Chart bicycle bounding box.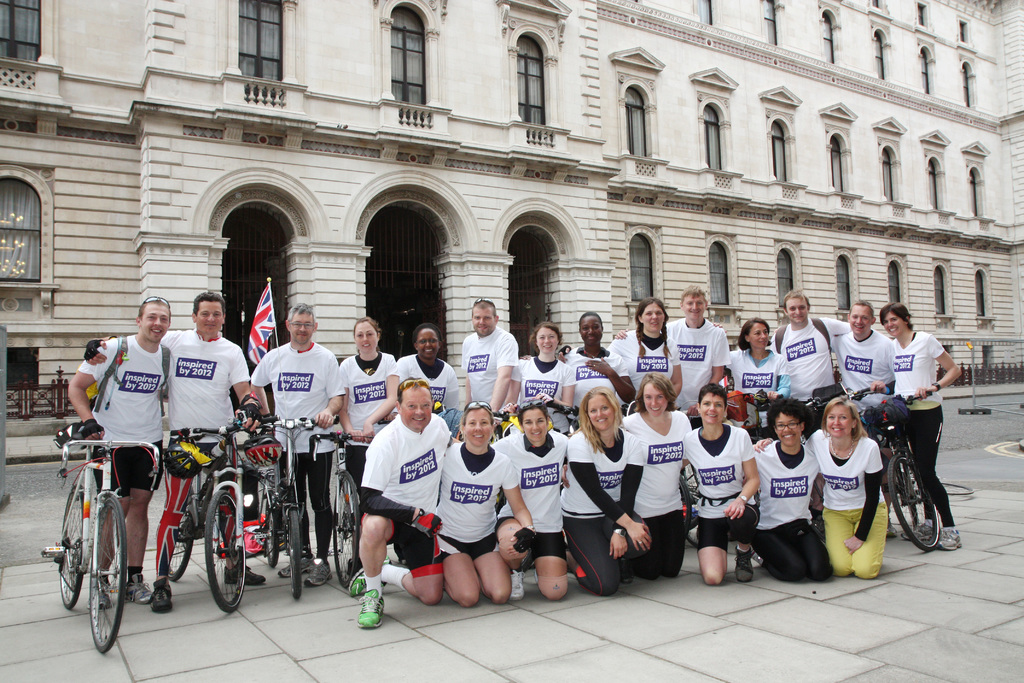
Charted: BBox(669, 398, 706, 550).
